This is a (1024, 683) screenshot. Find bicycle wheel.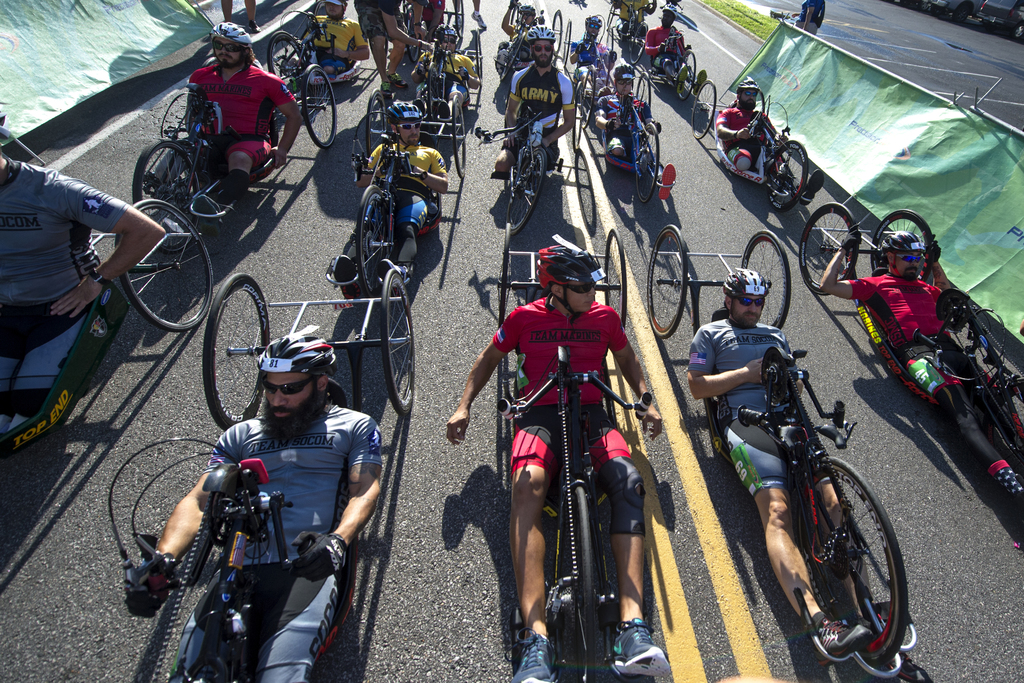
Bounding box: 499, 222, 512, 331.
